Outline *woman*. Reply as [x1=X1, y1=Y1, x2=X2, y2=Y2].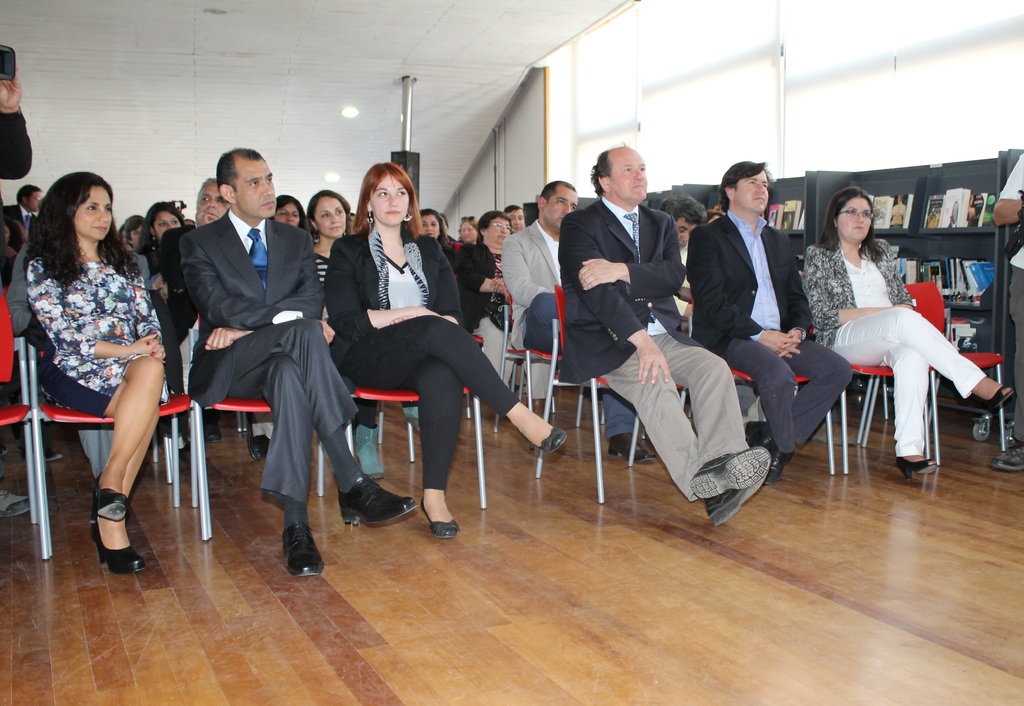
[x1=438, y1=213, x2=456, y2=246].
